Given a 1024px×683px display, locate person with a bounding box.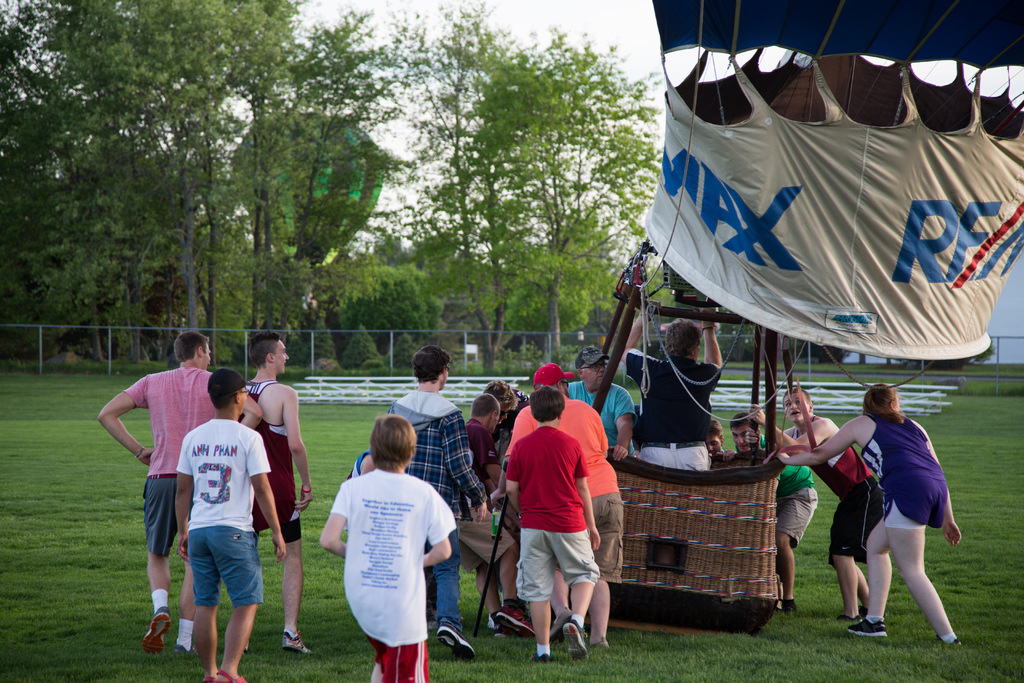
Located: x1=347 y1=446 x2=376 y2=479.
